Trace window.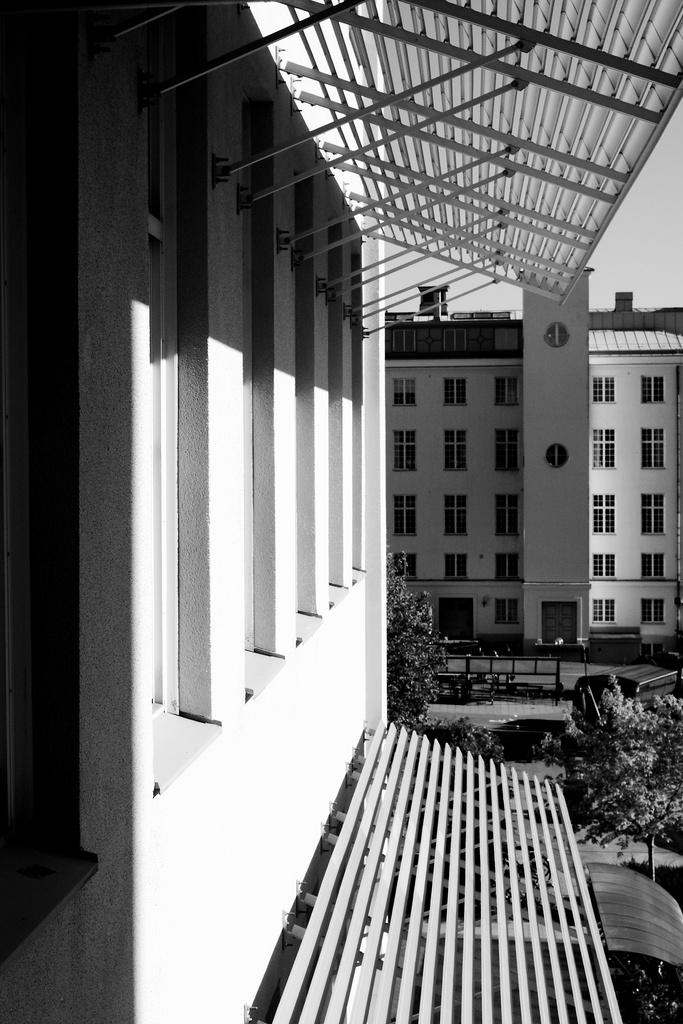
Traced to left=495, top=497, right=516, bottom=536.
